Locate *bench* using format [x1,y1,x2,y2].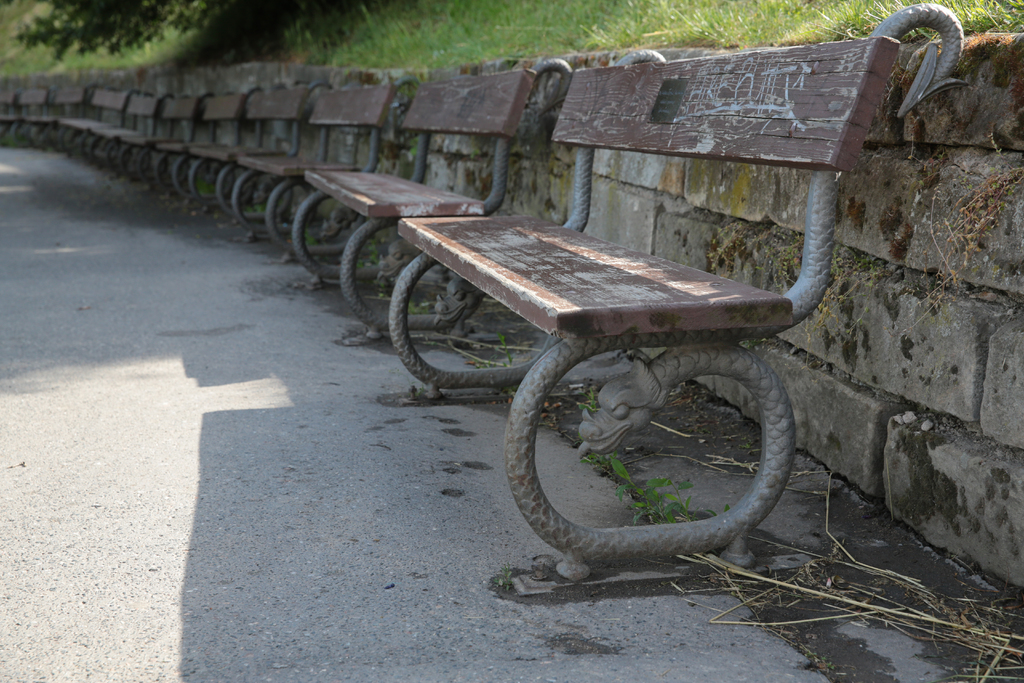
[0,88,17,132].
